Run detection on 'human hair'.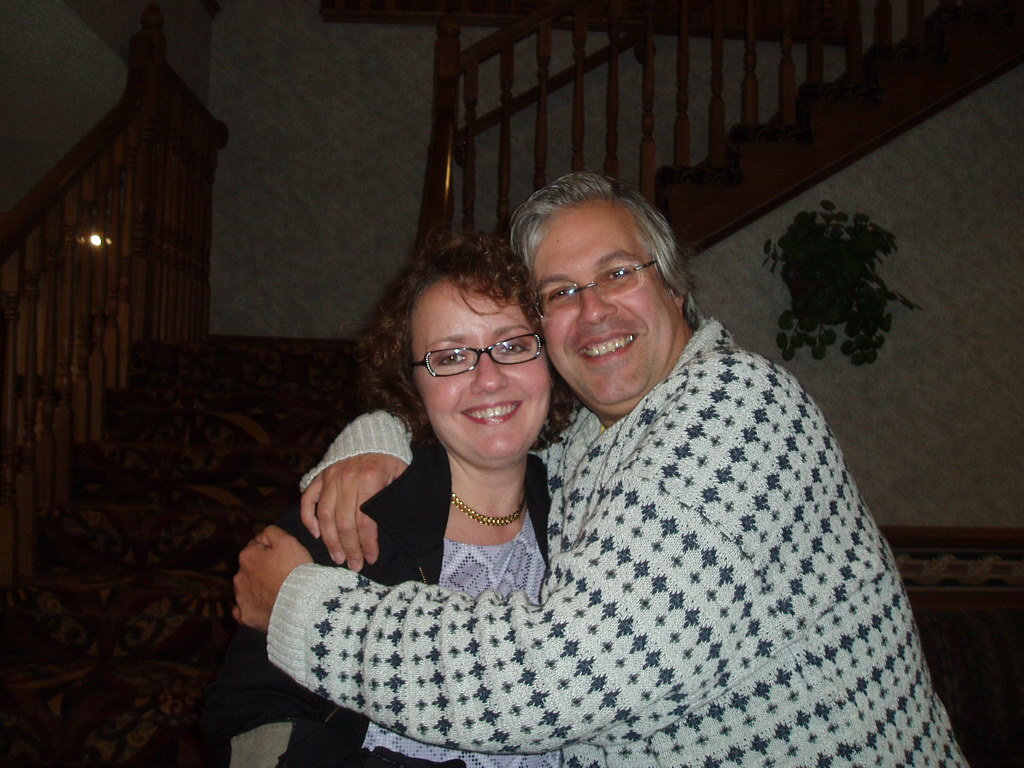
Result: x1=500, y1=171, x2=705, y2=331.
